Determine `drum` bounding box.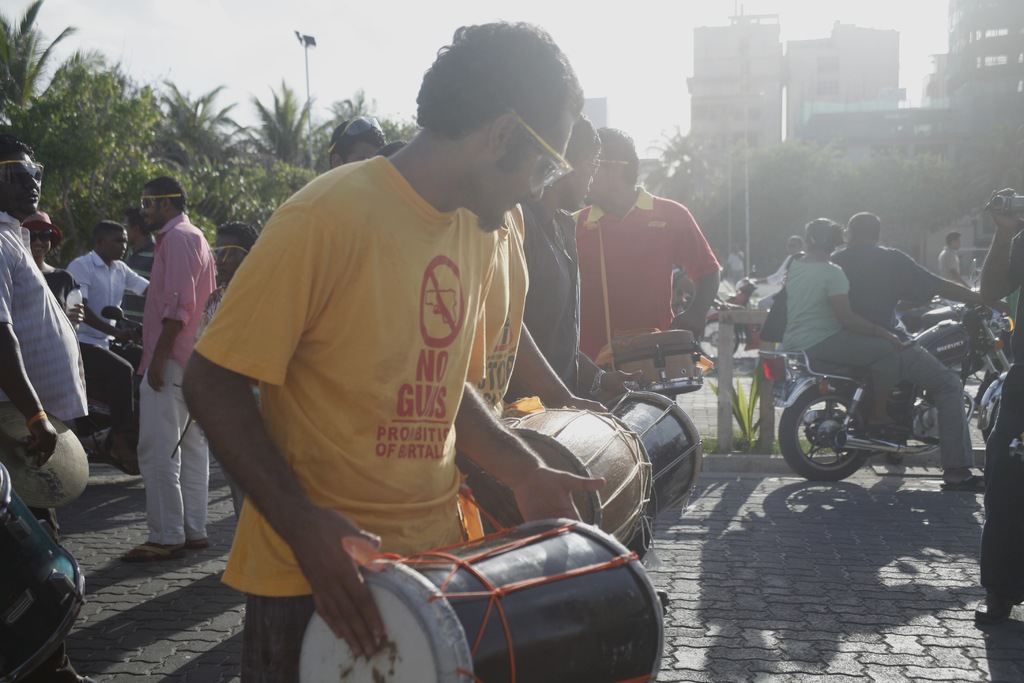
Determined: {"left": 609, "top": 329, "right": 703, "bottom": 399}.
